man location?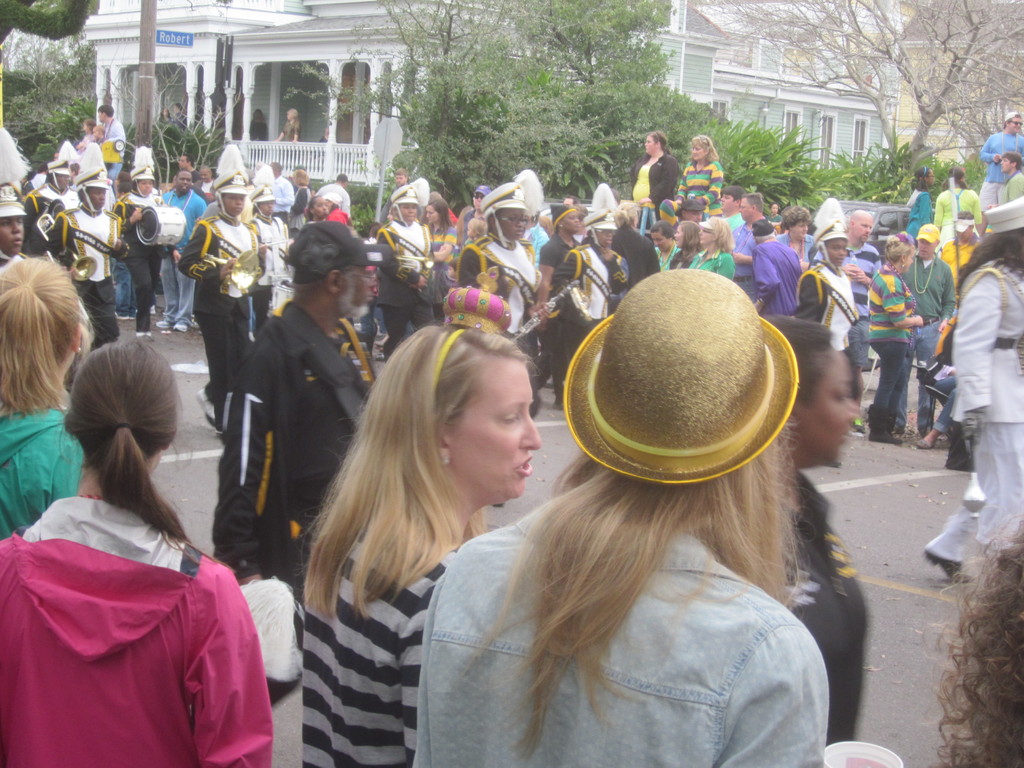
Rect(198, 163, 221, 197)
